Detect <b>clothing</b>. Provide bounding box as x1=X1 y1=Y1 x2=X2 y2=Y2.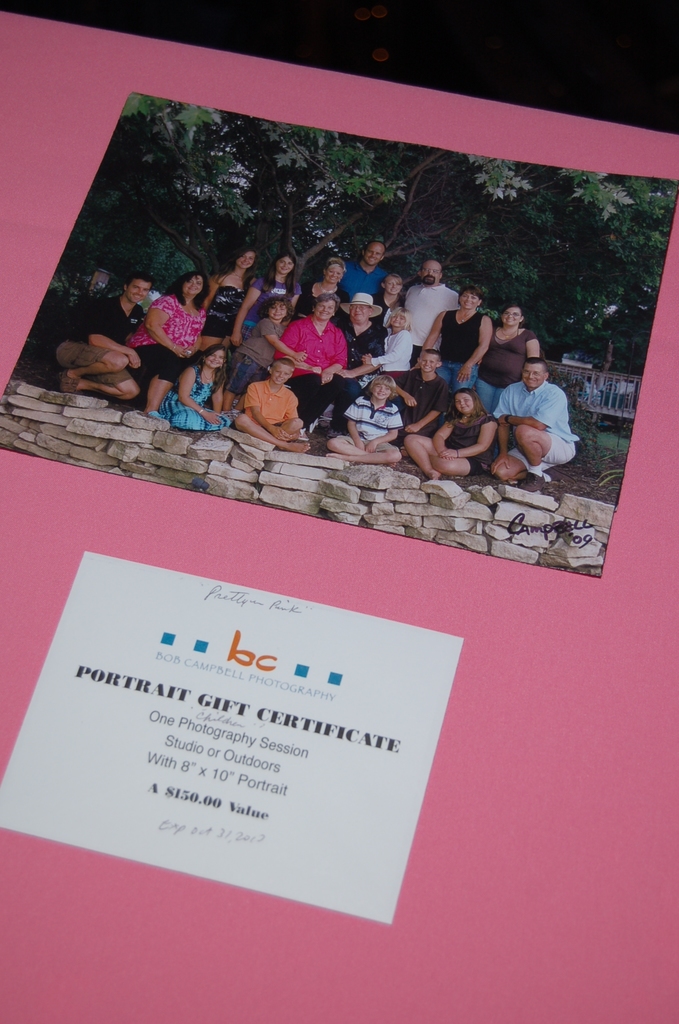
x1=133 y1=363 x2=233 y2=435.
